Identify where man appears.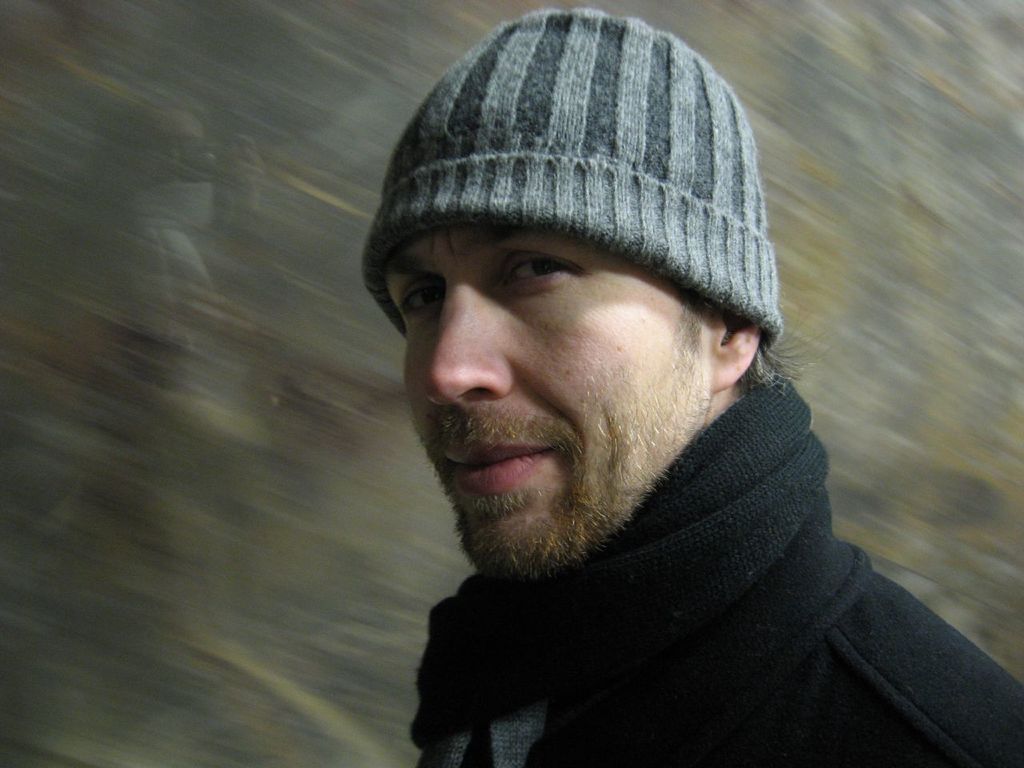
Appears at 274:7:992:763.
